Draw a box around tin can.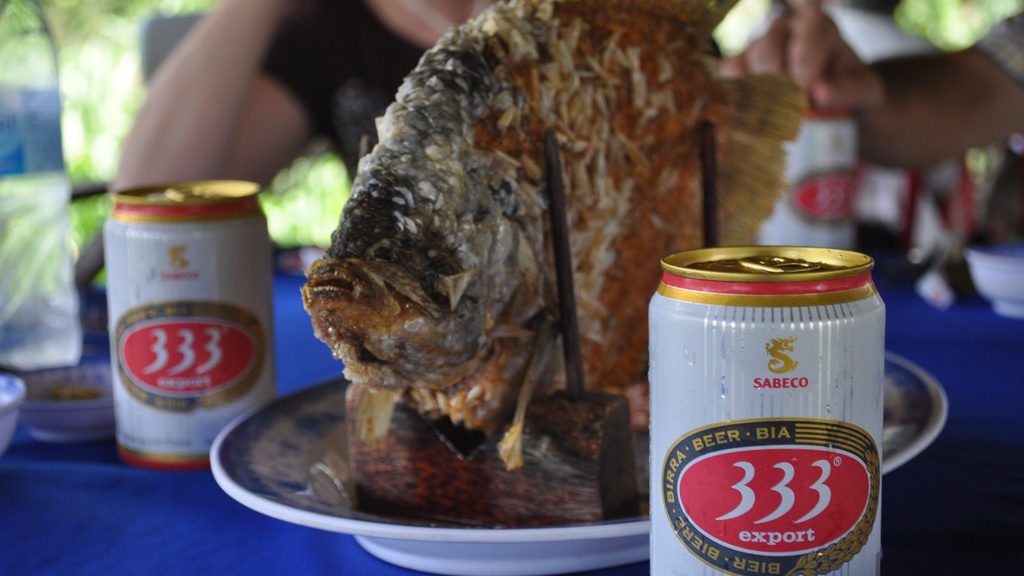
pyautogui.locateOnScreen(105, 176, 289, 472).
